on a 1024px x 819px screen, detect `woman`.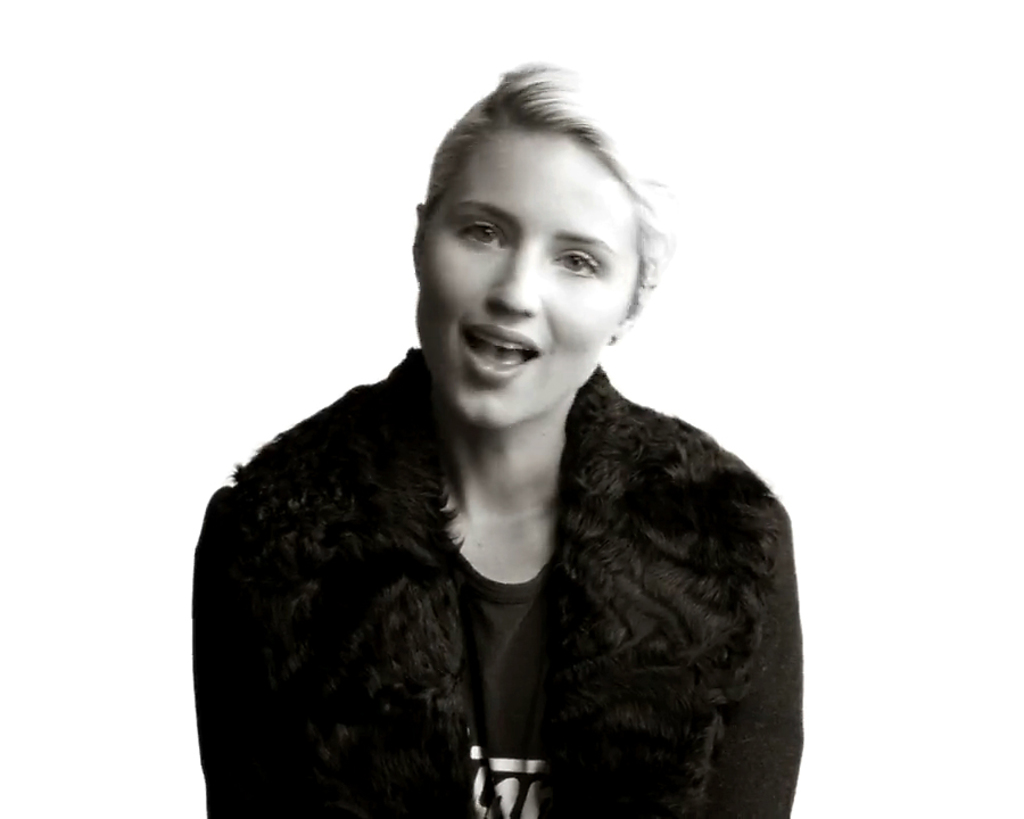
select_region(180, 22, 844, 818).
